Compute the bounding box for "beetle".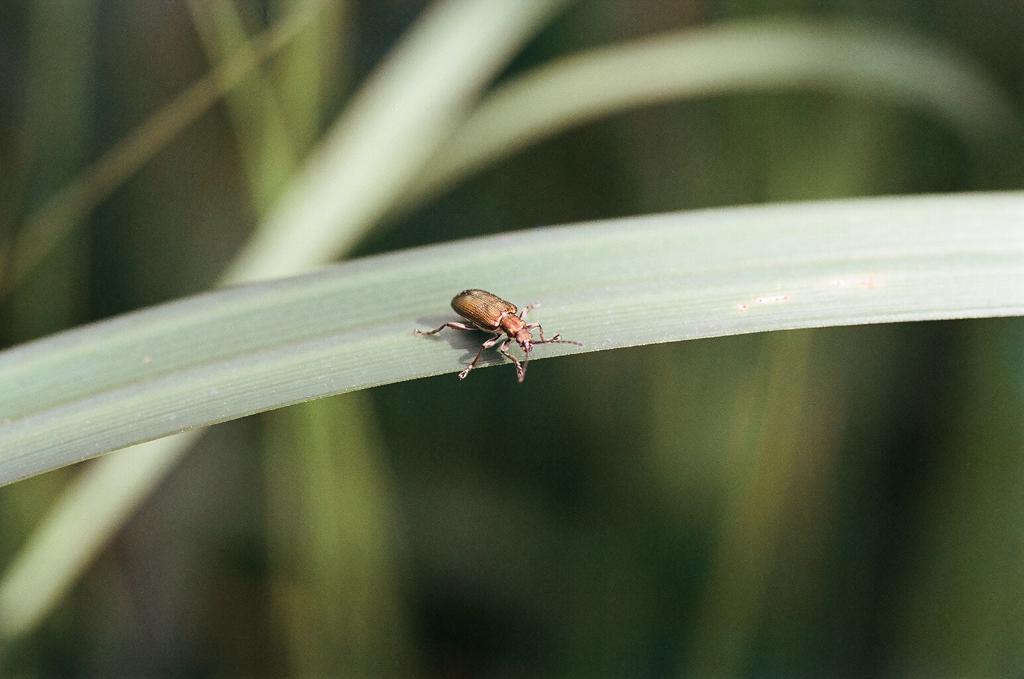
414,280,579,374.
